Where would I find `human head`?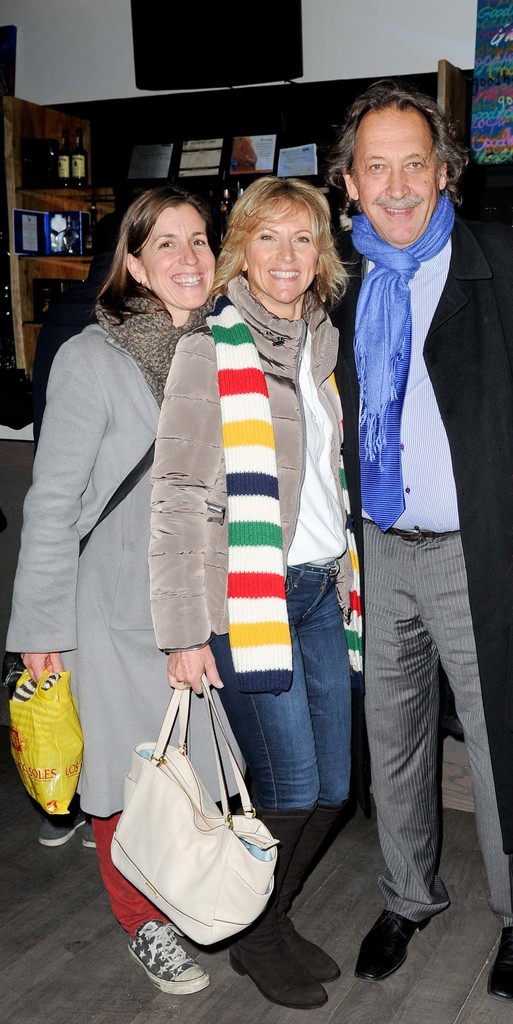
At l=340, t=106, r=446, b=245.
